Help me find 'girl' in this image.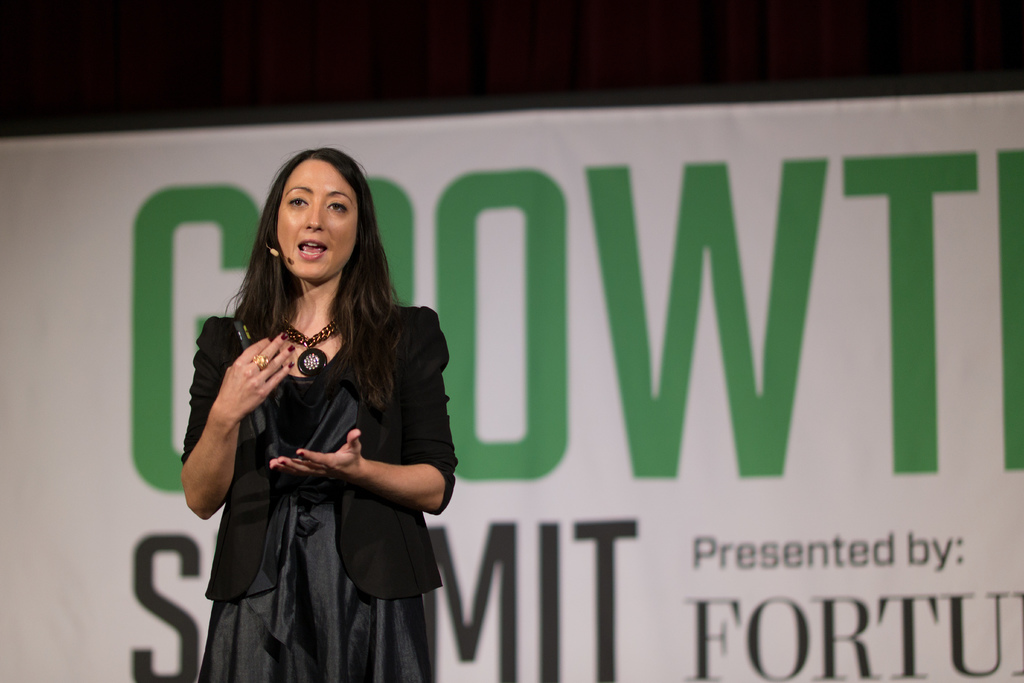
Found it: 180/142/458/682.
